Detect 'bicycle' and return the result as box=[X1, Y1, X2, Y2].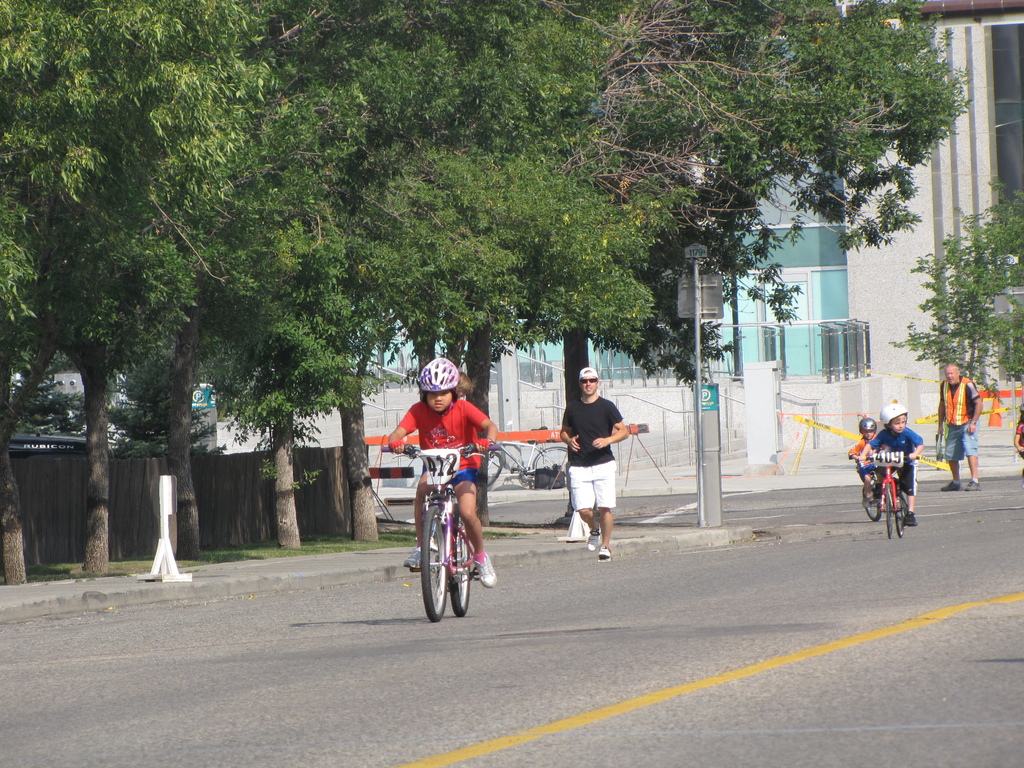
box=[854, 454, 911, 522].
